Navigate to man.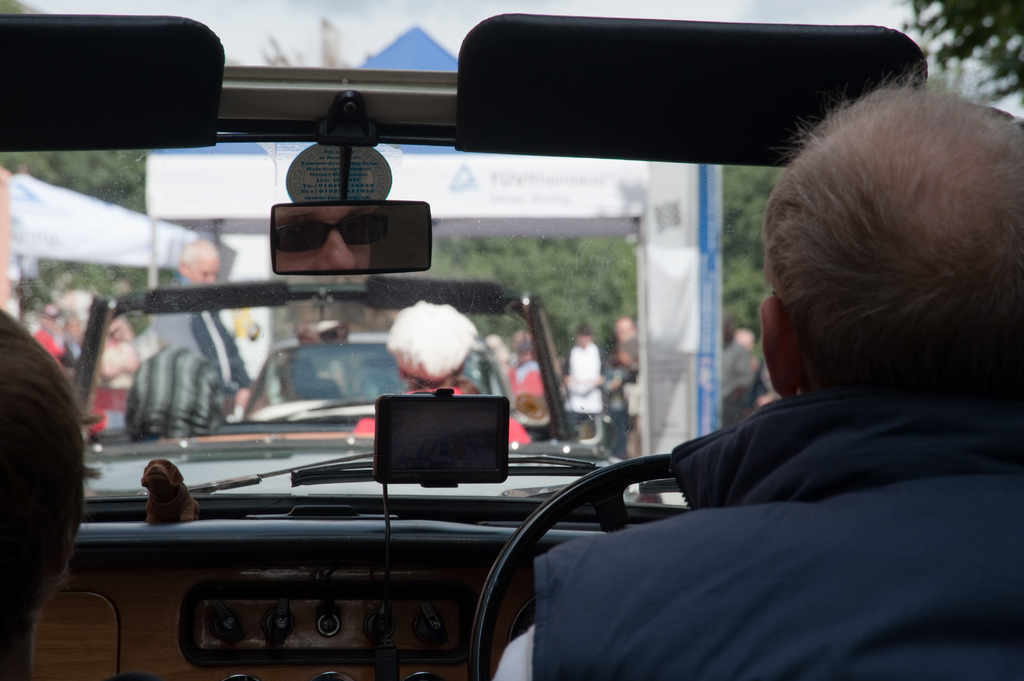
Navigation target: locate(490, 79, 1023, 680).
